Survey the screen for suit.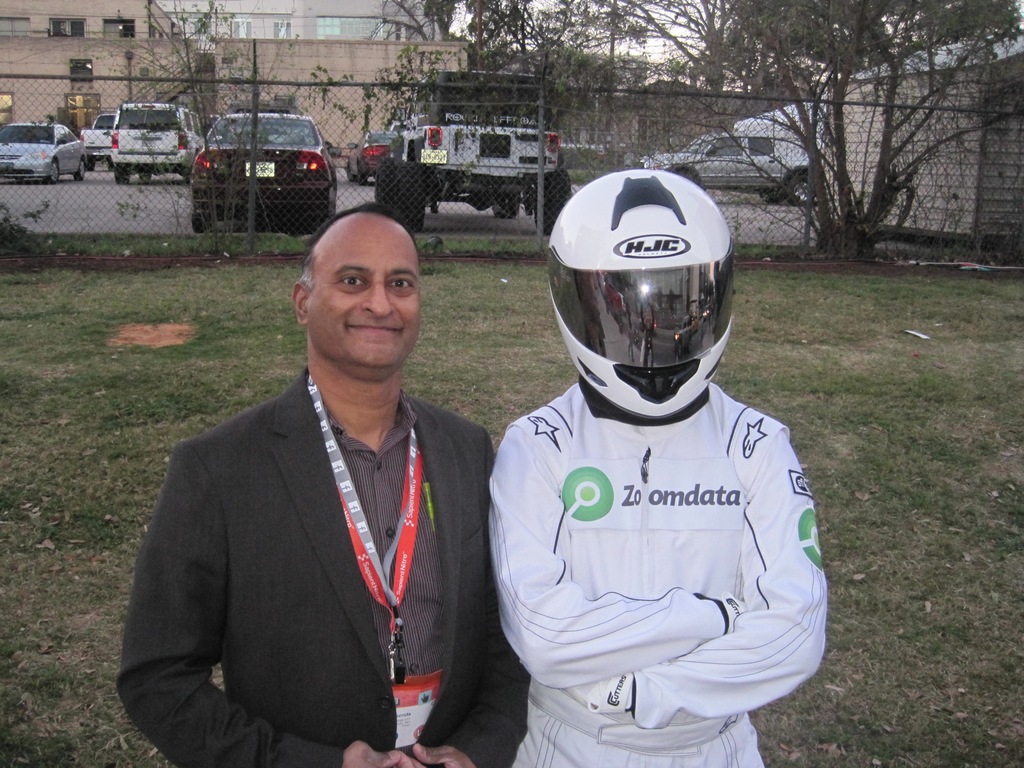
Survey found: <bbox>136, 262, 504, 758</bbox>.
